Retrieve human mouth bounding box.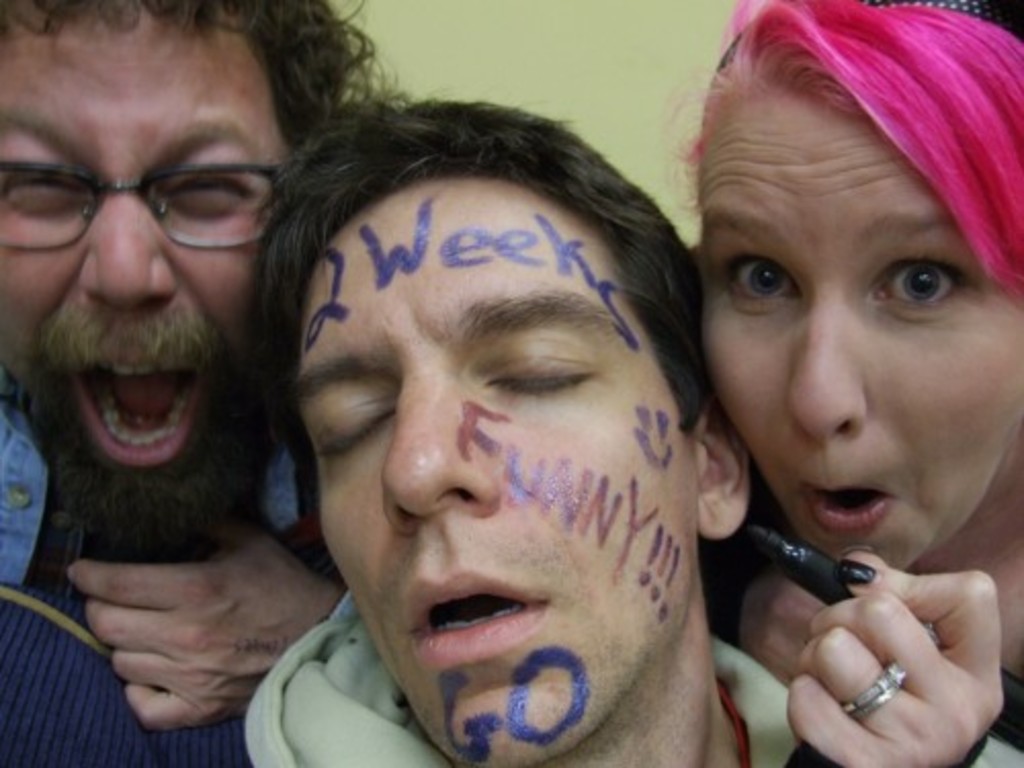
Bounding box: (799, 485, 893, 528).
